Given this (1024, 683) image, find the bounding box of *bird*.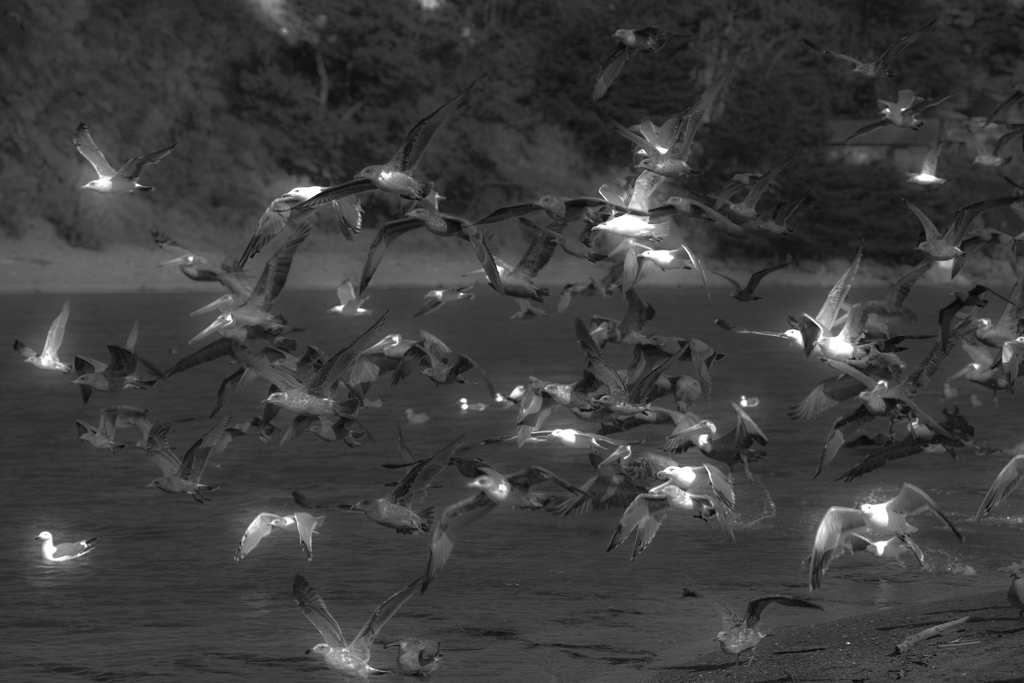
(61,126,164,213).
